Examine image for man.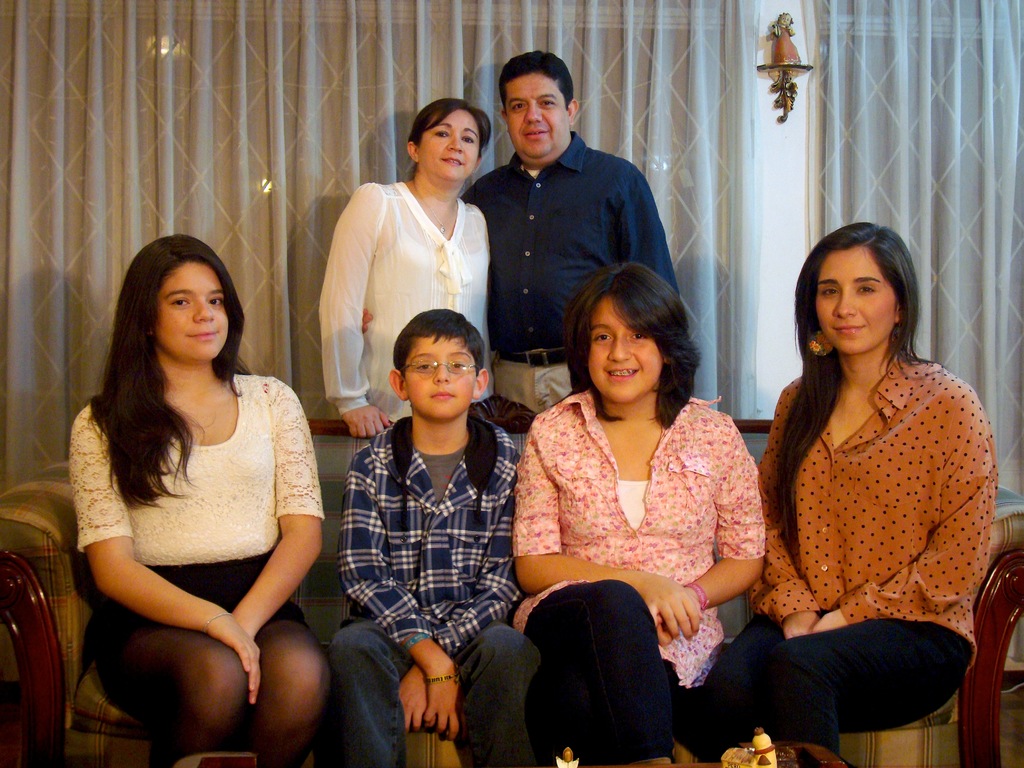
Examination result: [445,64,650,404].
